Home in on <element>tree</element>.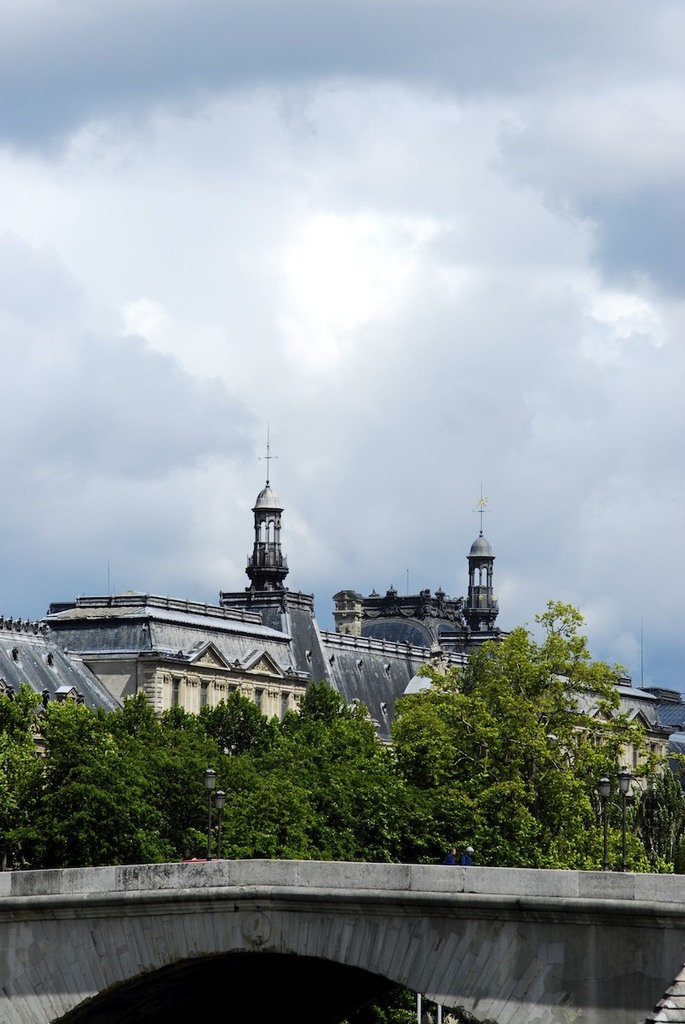
Homed in at 255 593 658 862.
